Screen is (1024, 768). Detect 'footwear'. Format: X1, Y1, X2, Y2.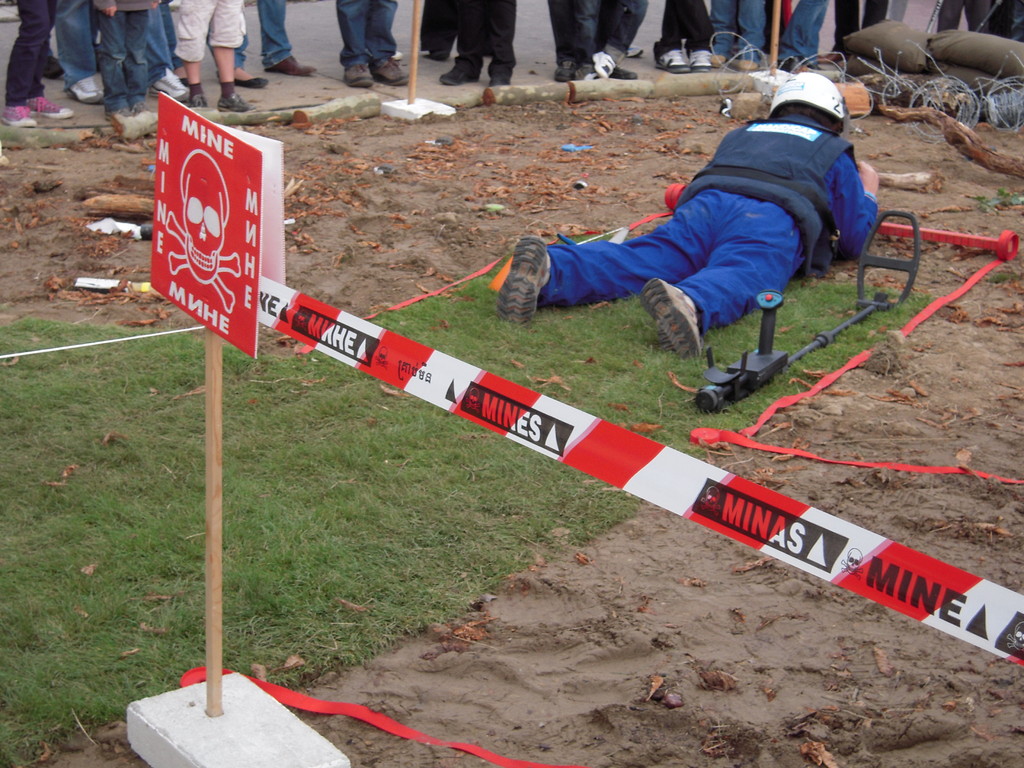
129, 104, 163, 138.
